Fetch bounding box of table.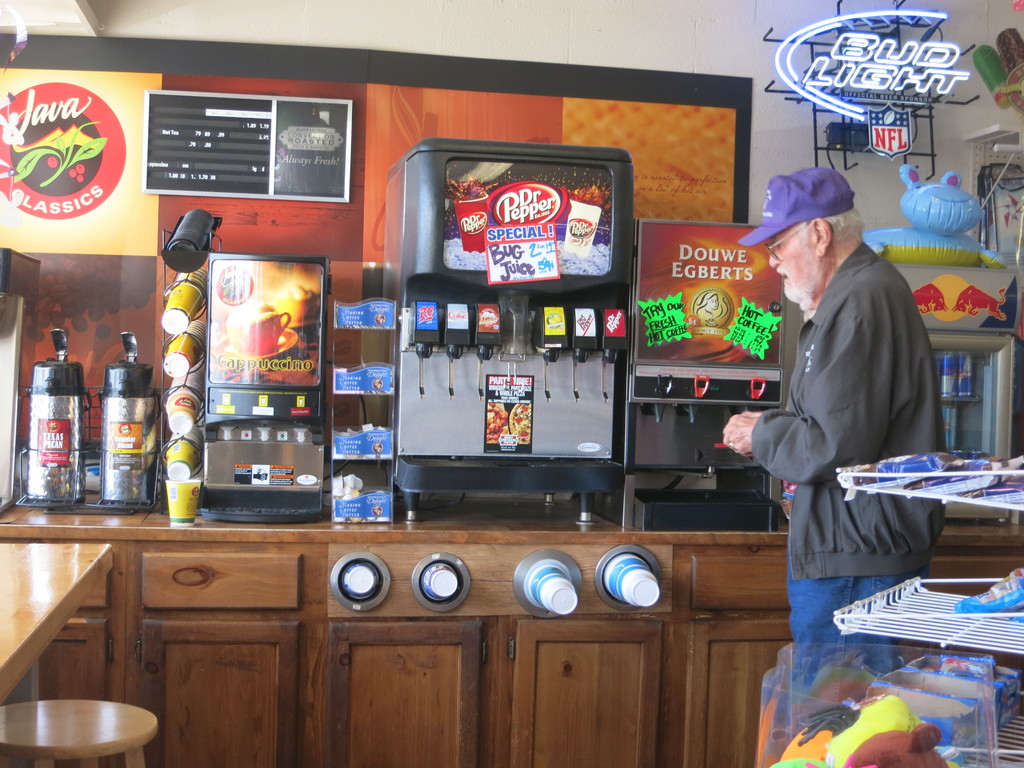
Bbox: x1=0, y1=543, x2=115, y2=705.
